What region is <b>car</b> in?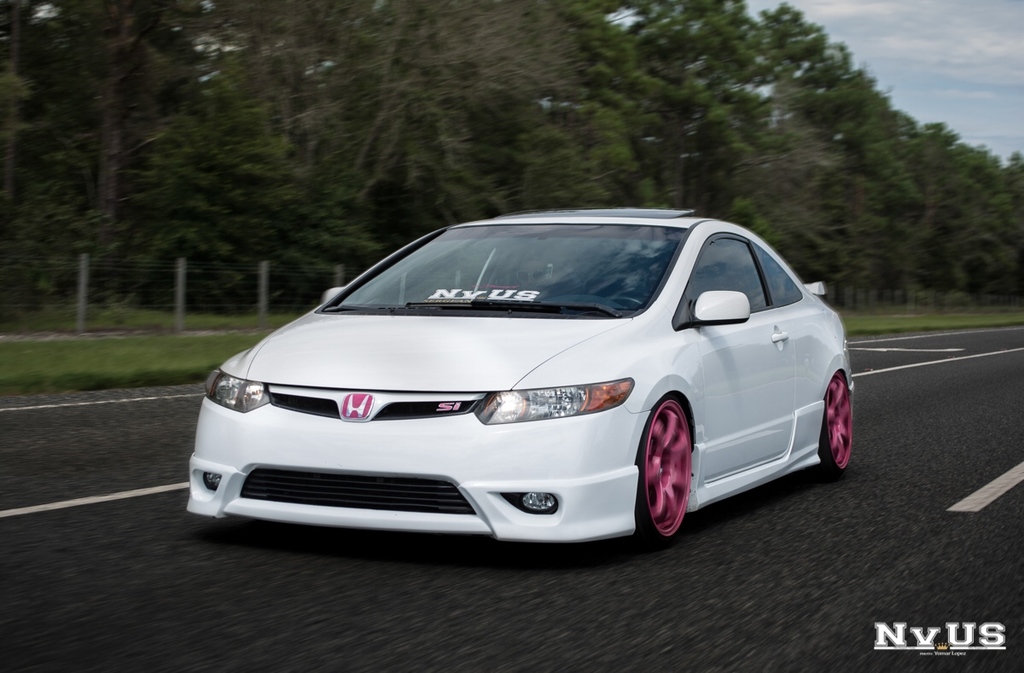
box(183, 205, 852, 552).
